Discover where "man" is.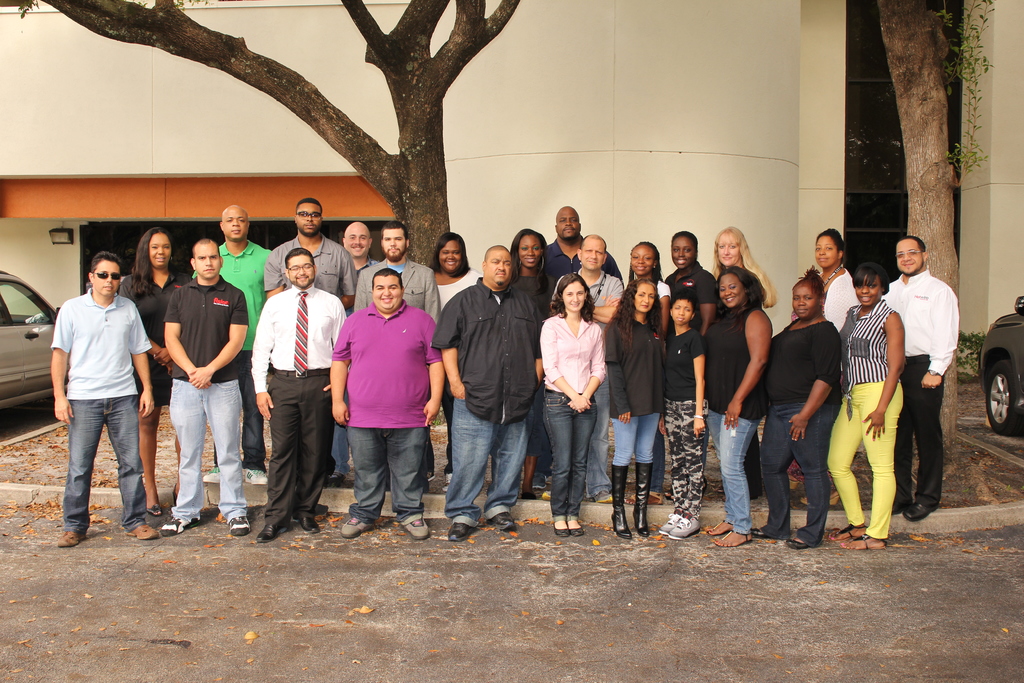
Discovered at bbox=(543, 204, 620, 277).
